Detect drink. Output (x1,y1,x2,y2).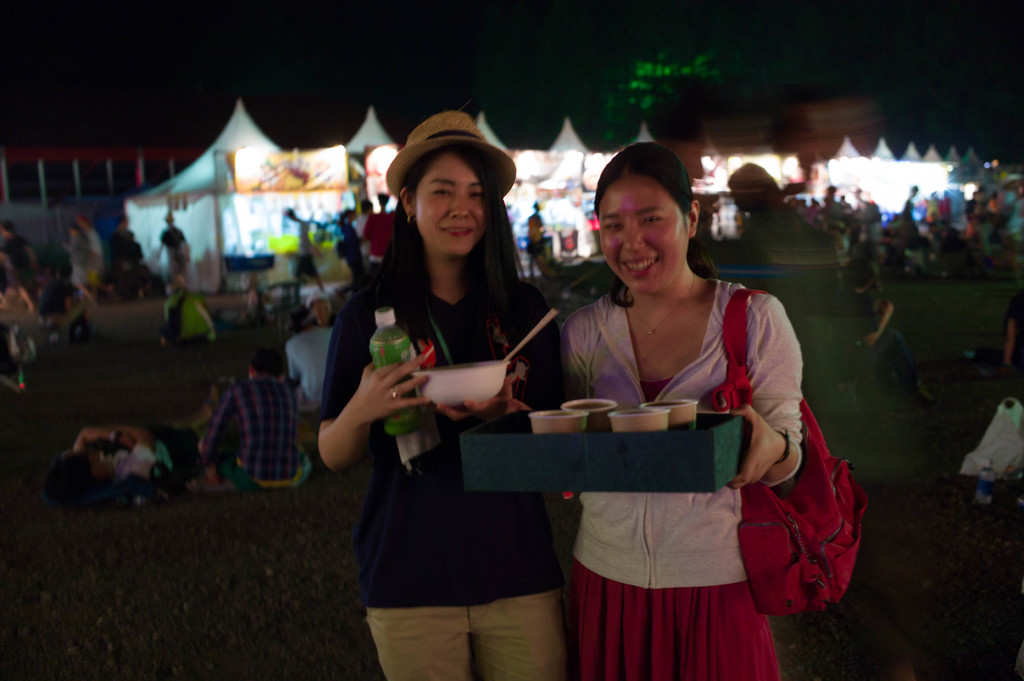
(364,304,428,431).
